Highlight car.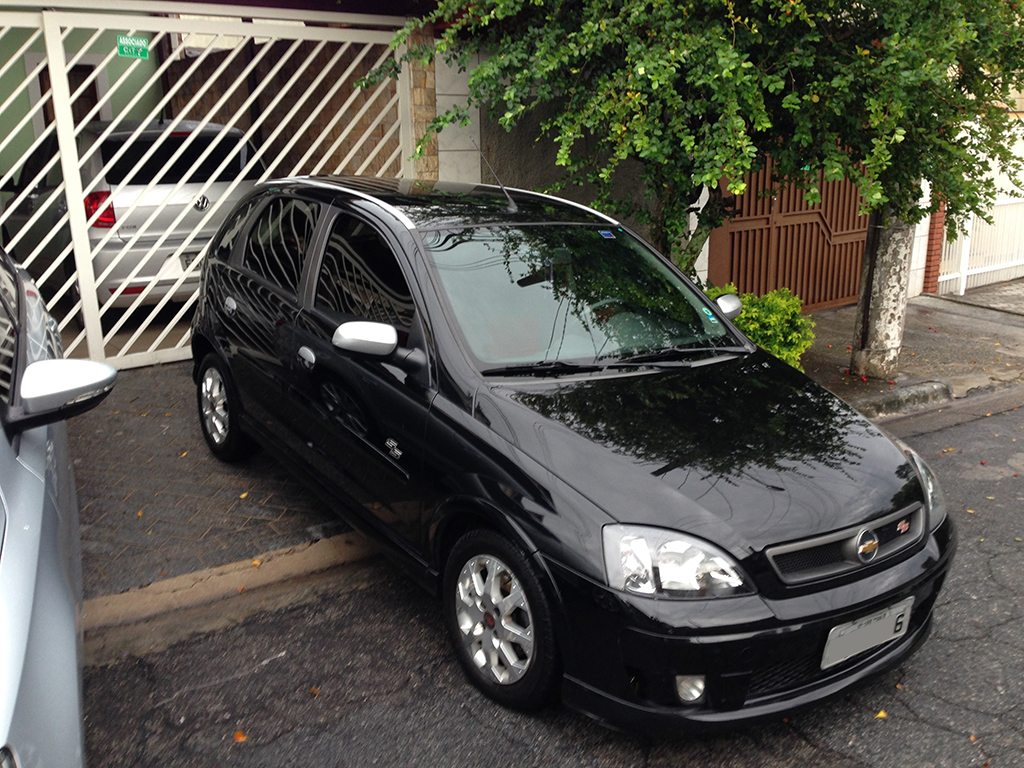
Highlighted region: [x1=186, y1=136, x2=961, y2=735].
